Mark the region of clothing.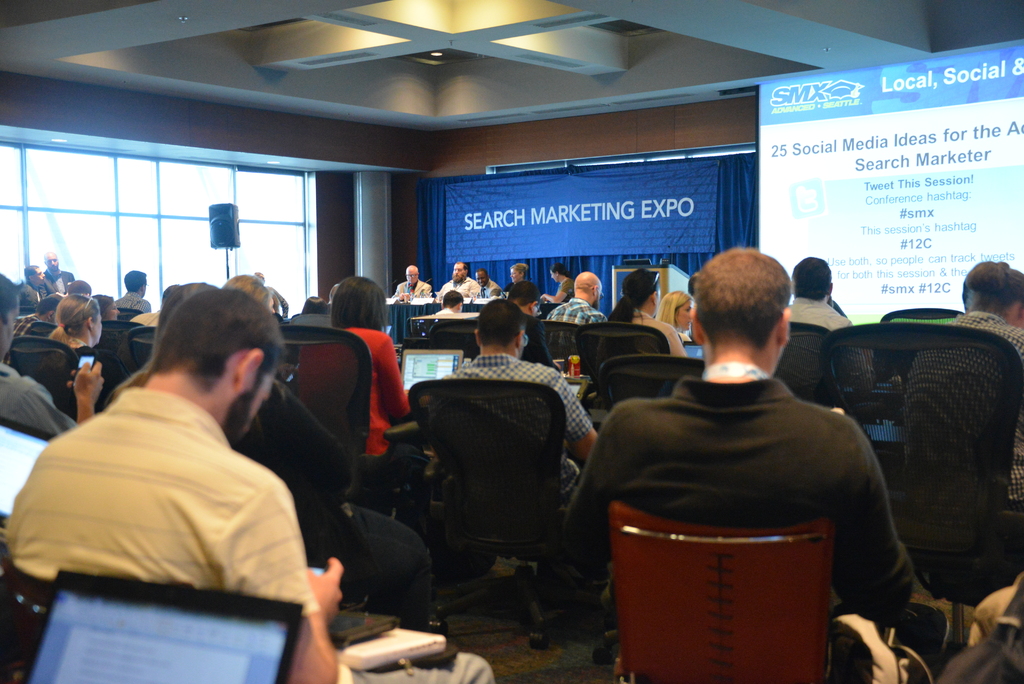
Region: [left=17, top=283, right=42, bottom=313].
